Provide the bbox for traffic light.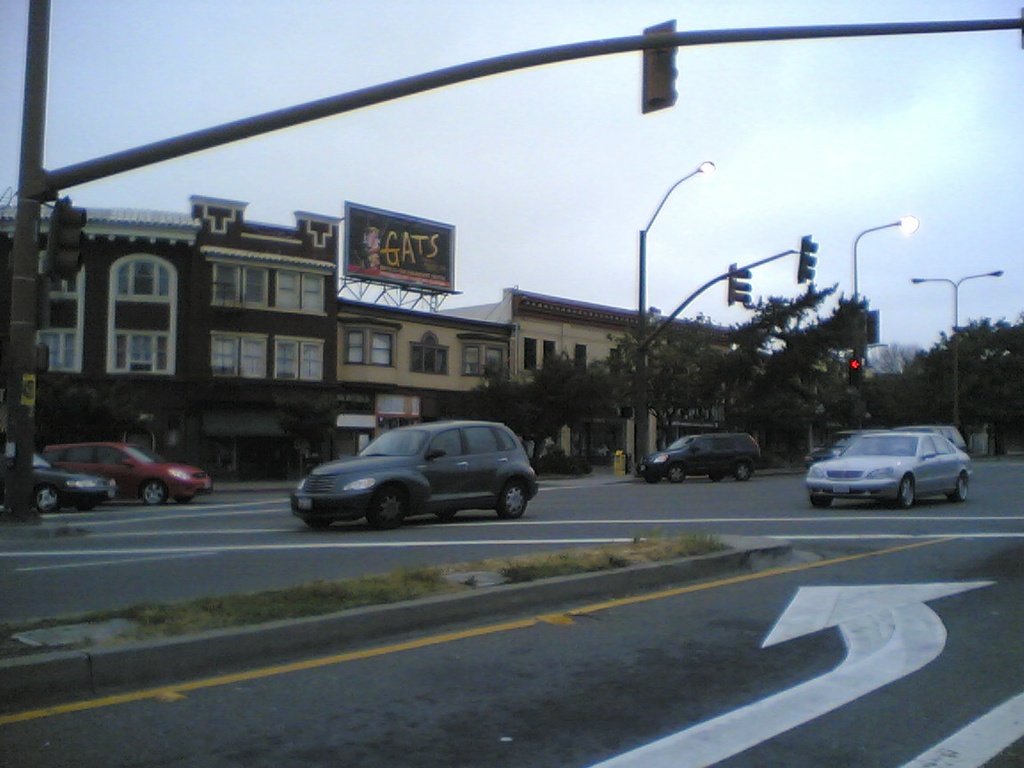
region(727, 265, 751, 308).
